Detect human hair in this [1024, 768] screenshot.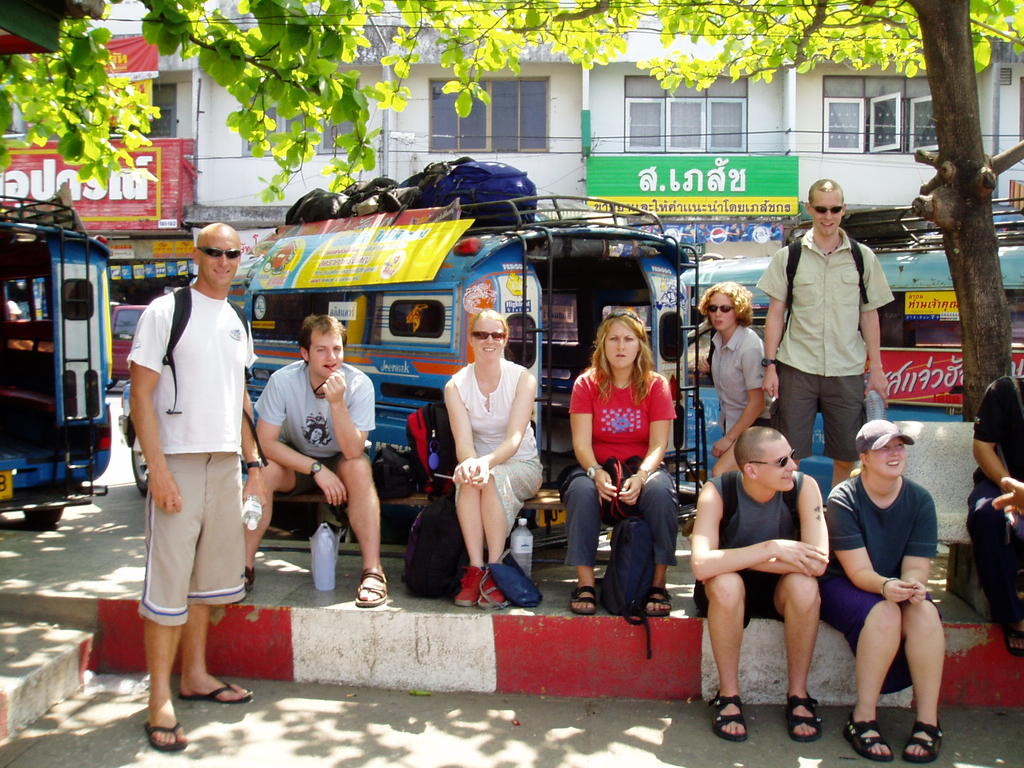
Detection: x1=467 y1=307 x2=511 y2=348.
